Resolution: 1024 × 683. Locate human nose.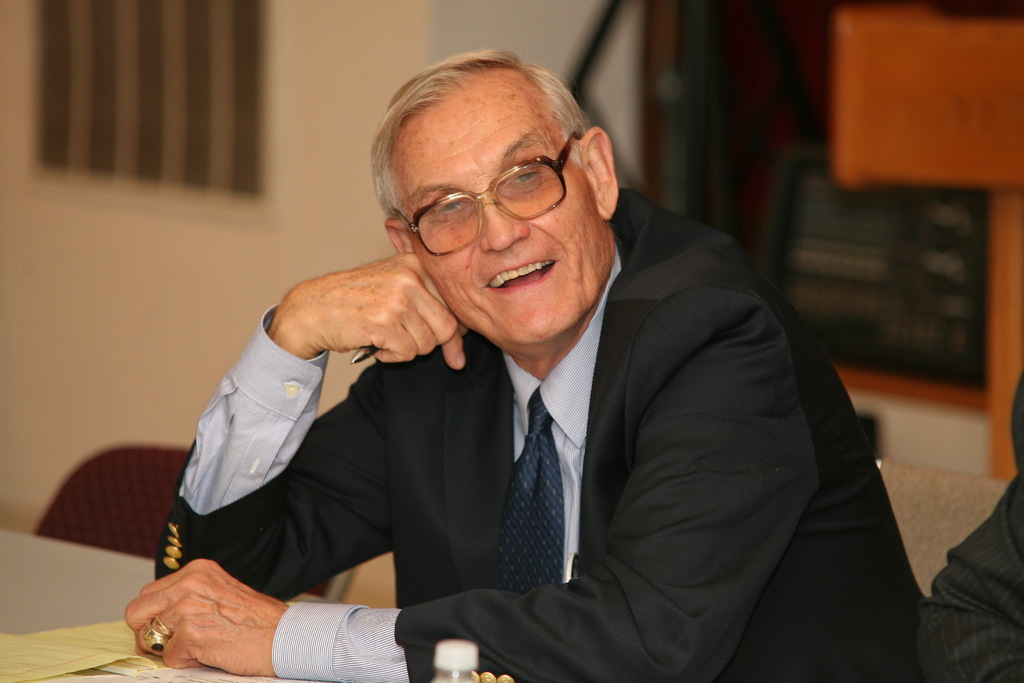
479:200:529:252.
